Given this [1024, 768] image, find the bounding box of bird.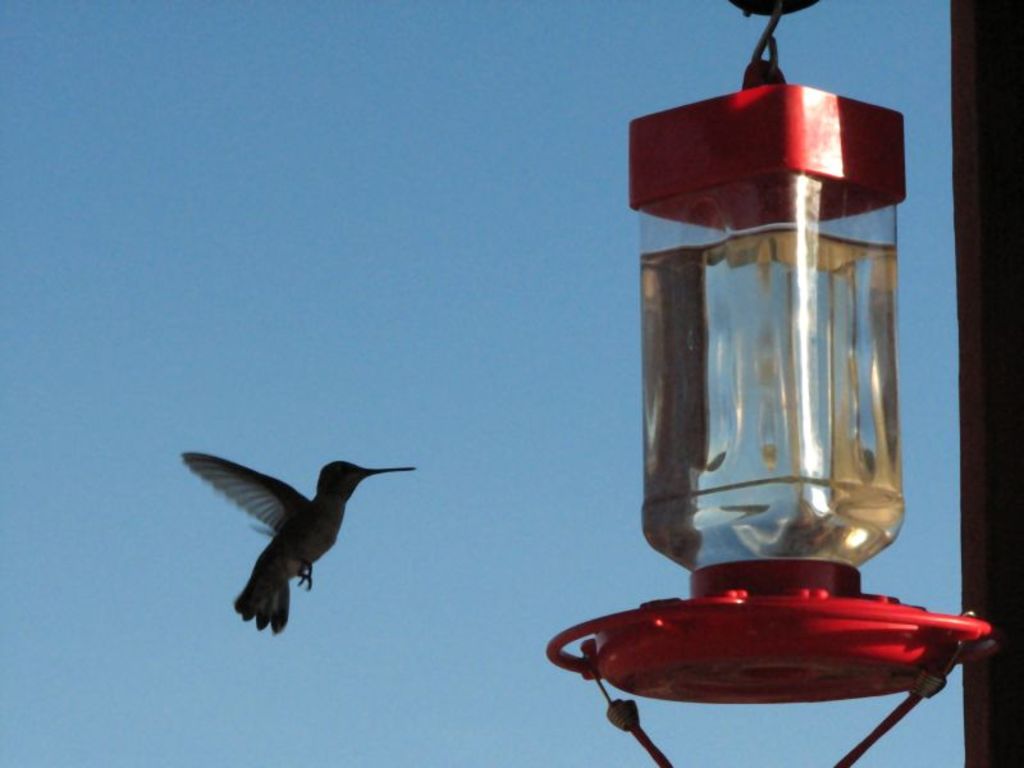
182 453 403 623.
